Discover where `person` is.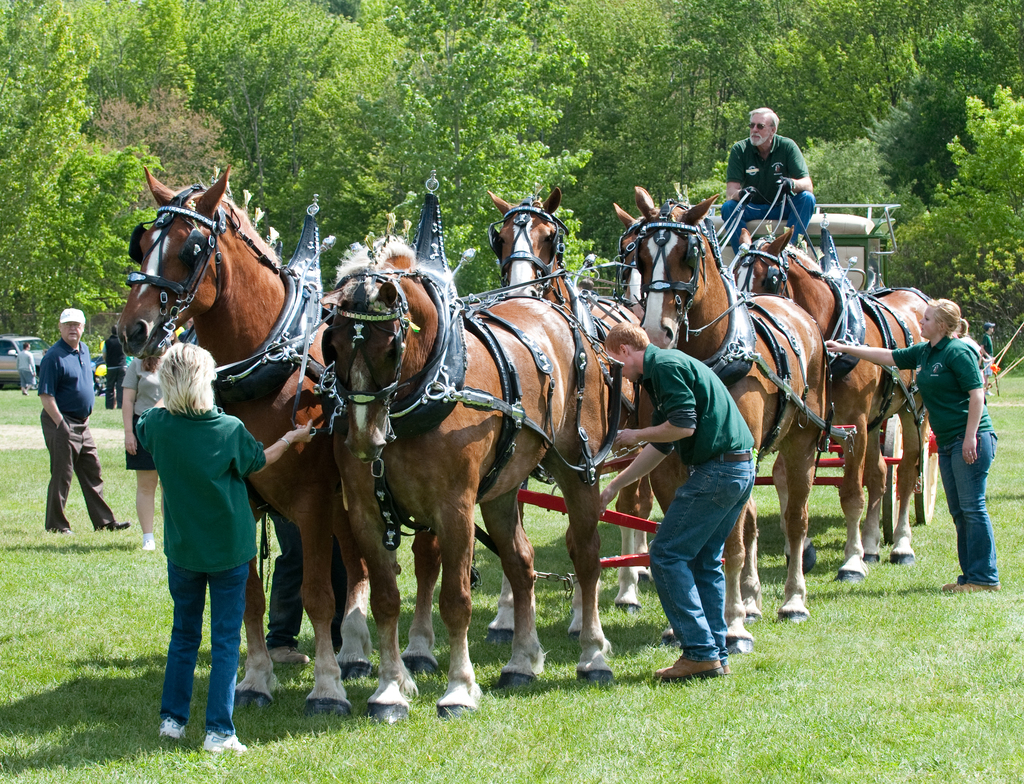
Discovered at [981, 321, 996, 393].
